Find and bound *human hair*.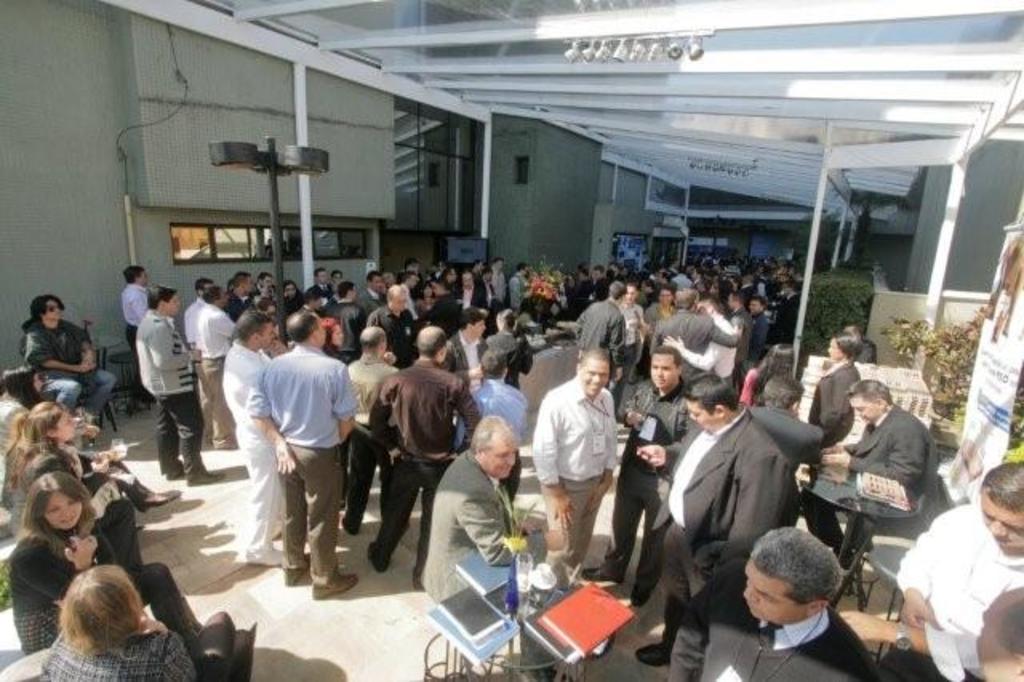
Bound: bbox(0, 363, 38, 410).
